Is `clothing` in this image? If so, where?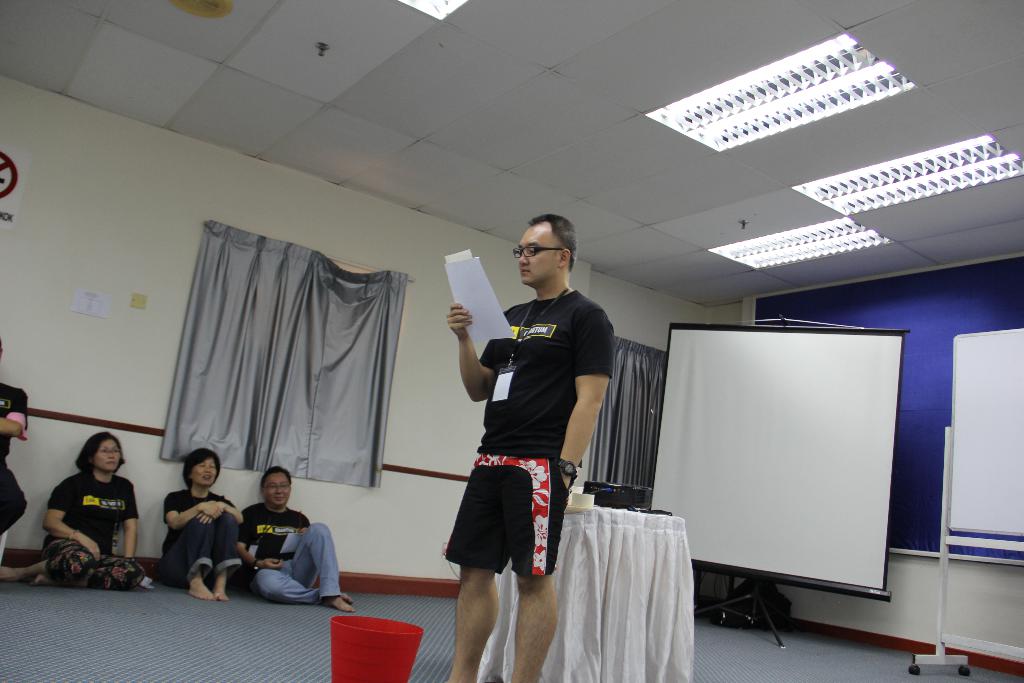
Yes, at detection(236, 498, 348, 609).
